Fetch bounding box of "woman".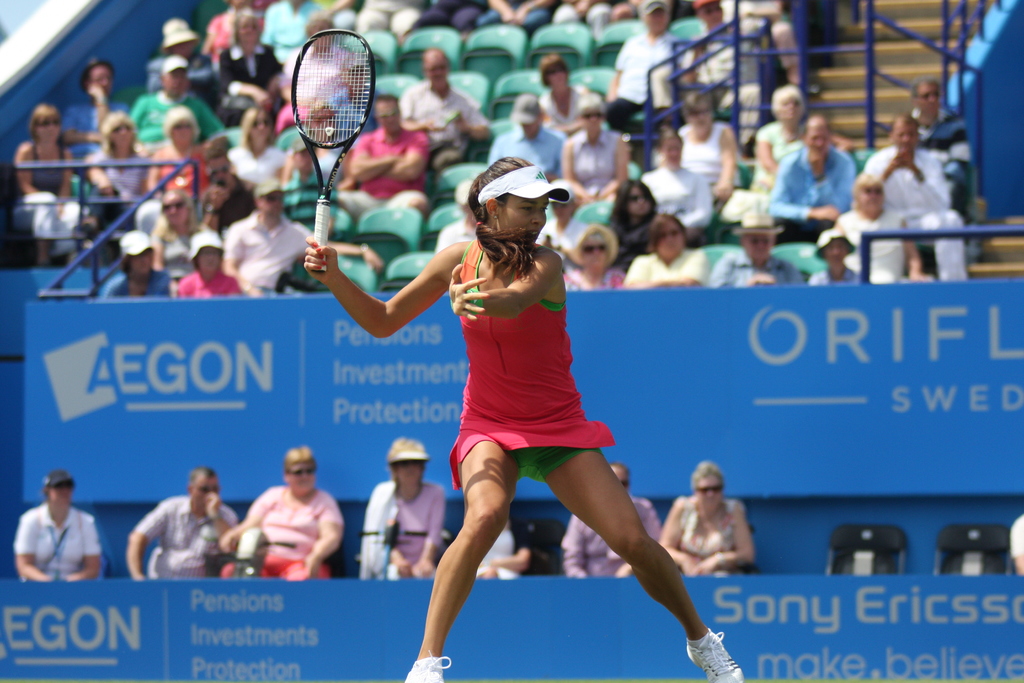
Bbox: crop(834, 170, 929, 284).
